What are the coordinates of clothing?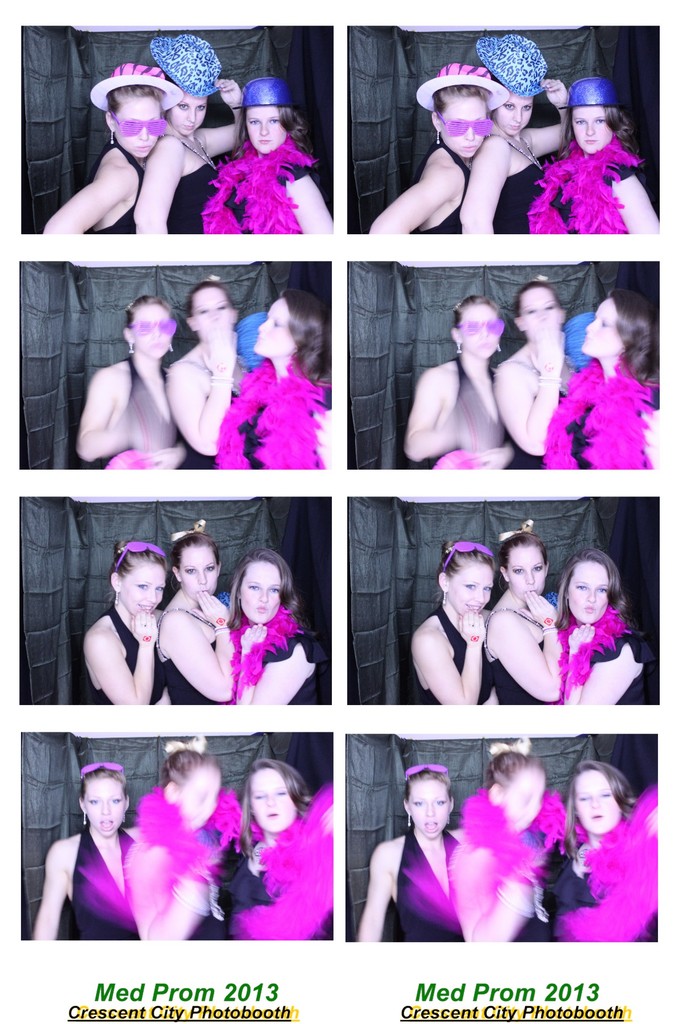
(x1=460, y1=791, x2=574, y2=945).
